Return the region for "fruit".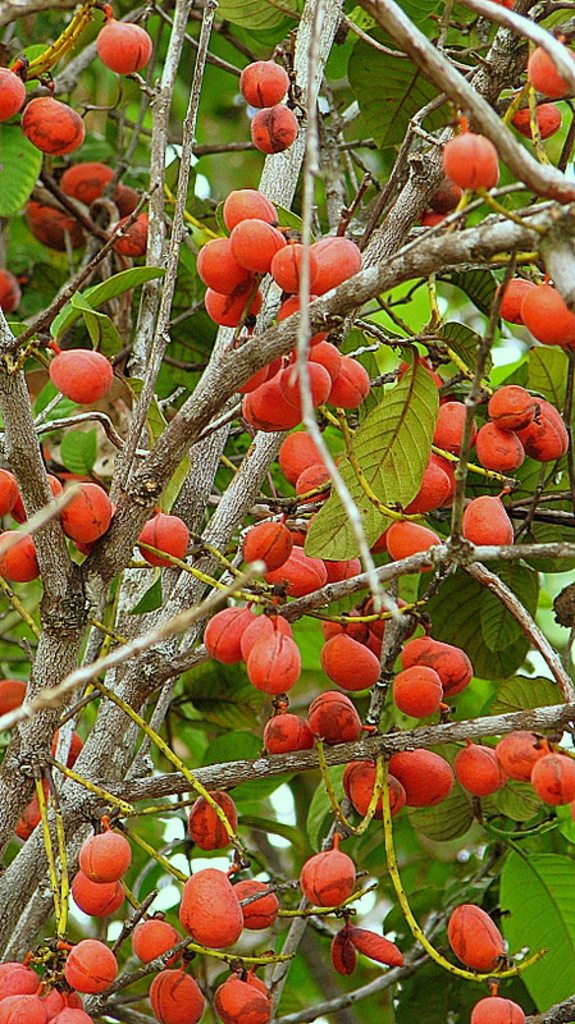
425, 216, 449, 233.
